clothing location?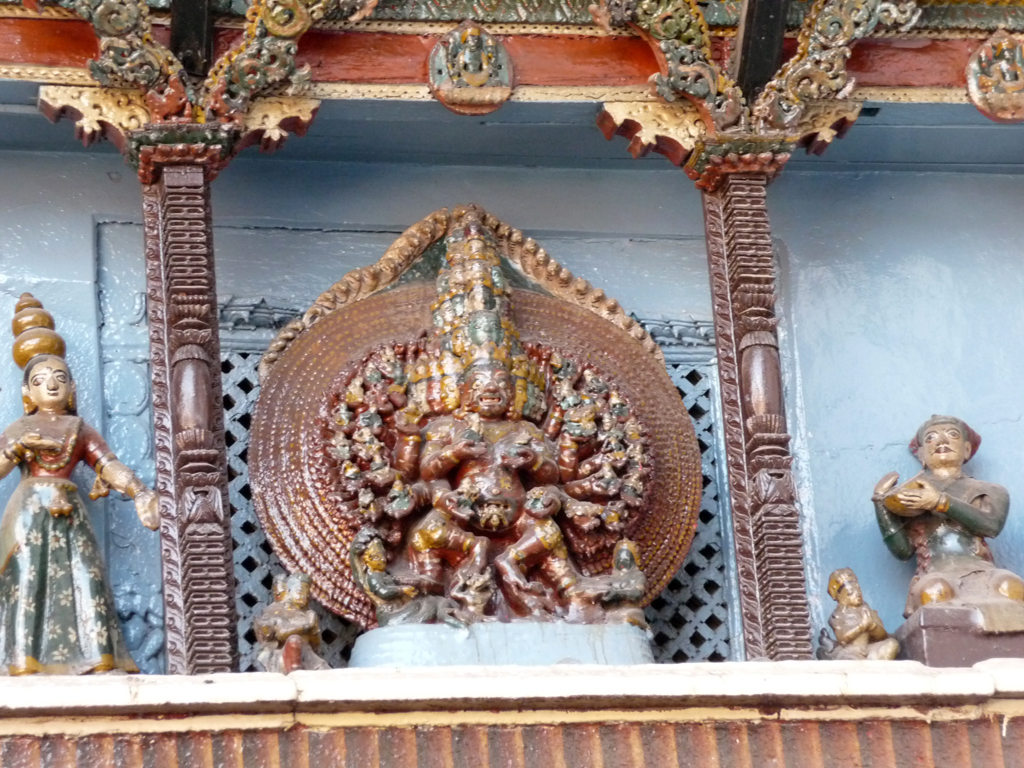
bbox(880, 476, 1020, 597)
